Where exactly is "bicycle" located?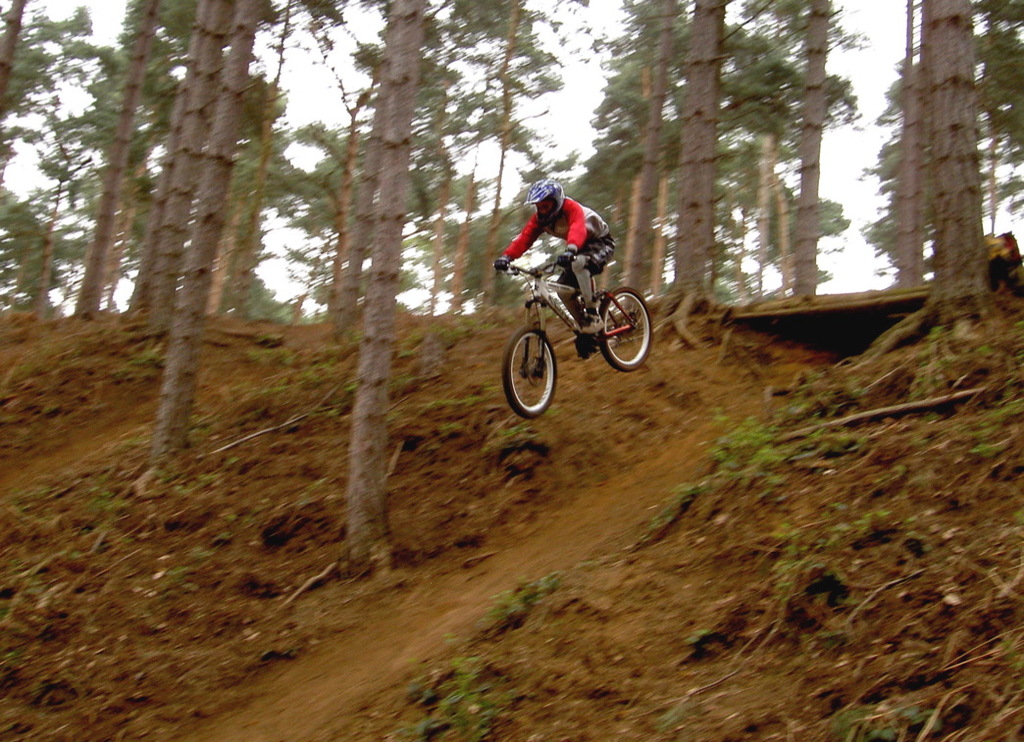
Its bounding box is locate(499, 233, 654, 412).
